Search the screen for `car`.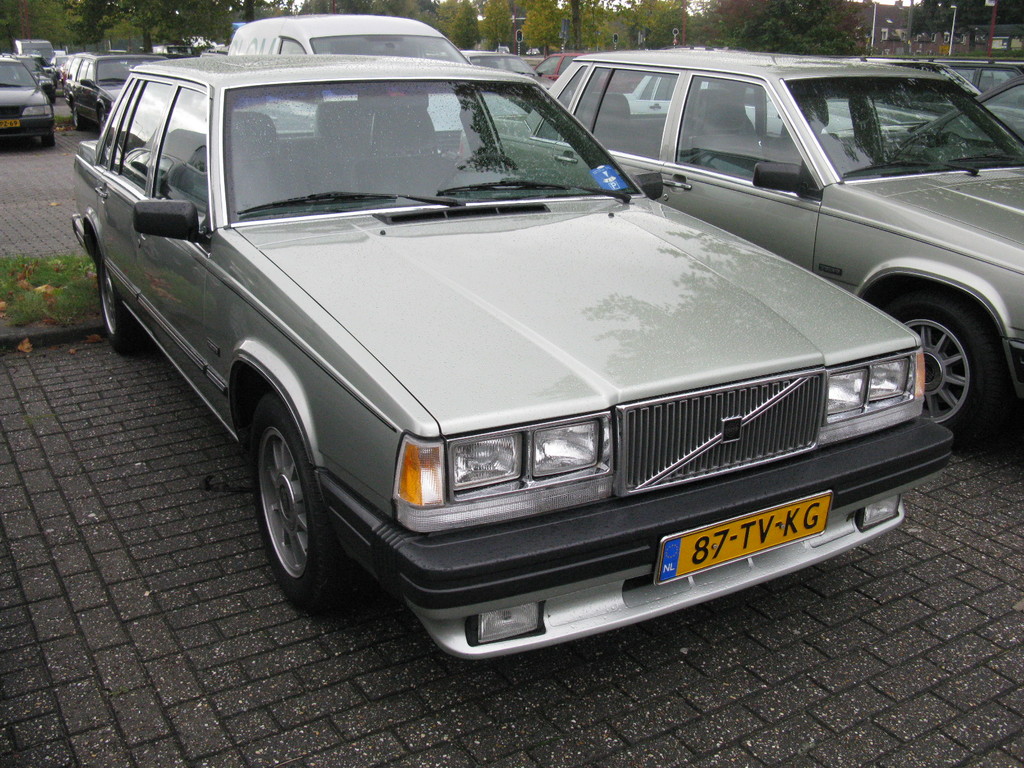
Found at [65, 47, 958, 666].
